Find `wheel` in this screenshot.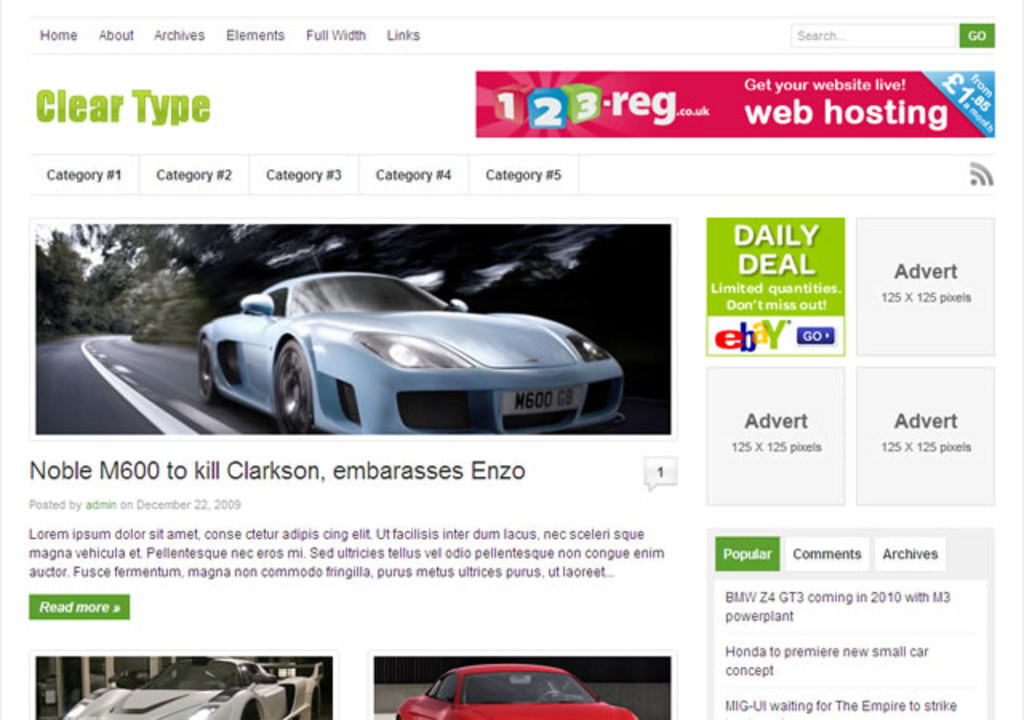
The bounding box for `wheel` is box(195, 338, 221, 400).
